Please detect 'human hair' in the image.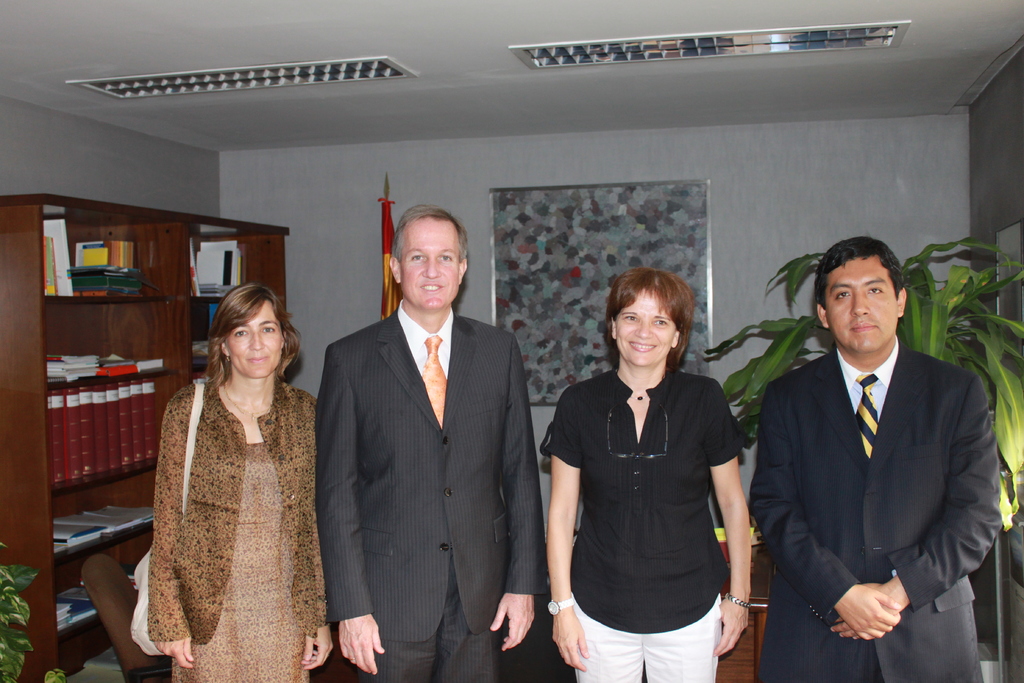
BBox(813, 233, 905, 307).
